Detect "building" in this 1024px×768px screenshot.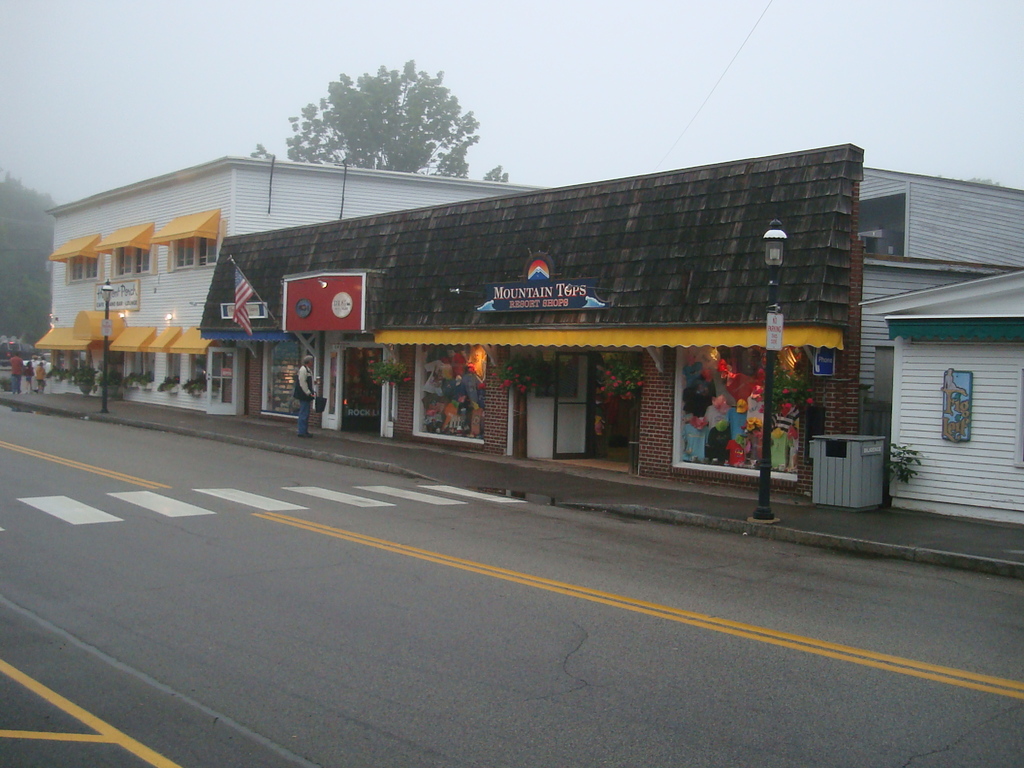
Detection: (left=32, top=154, right=548, bottom=410).
